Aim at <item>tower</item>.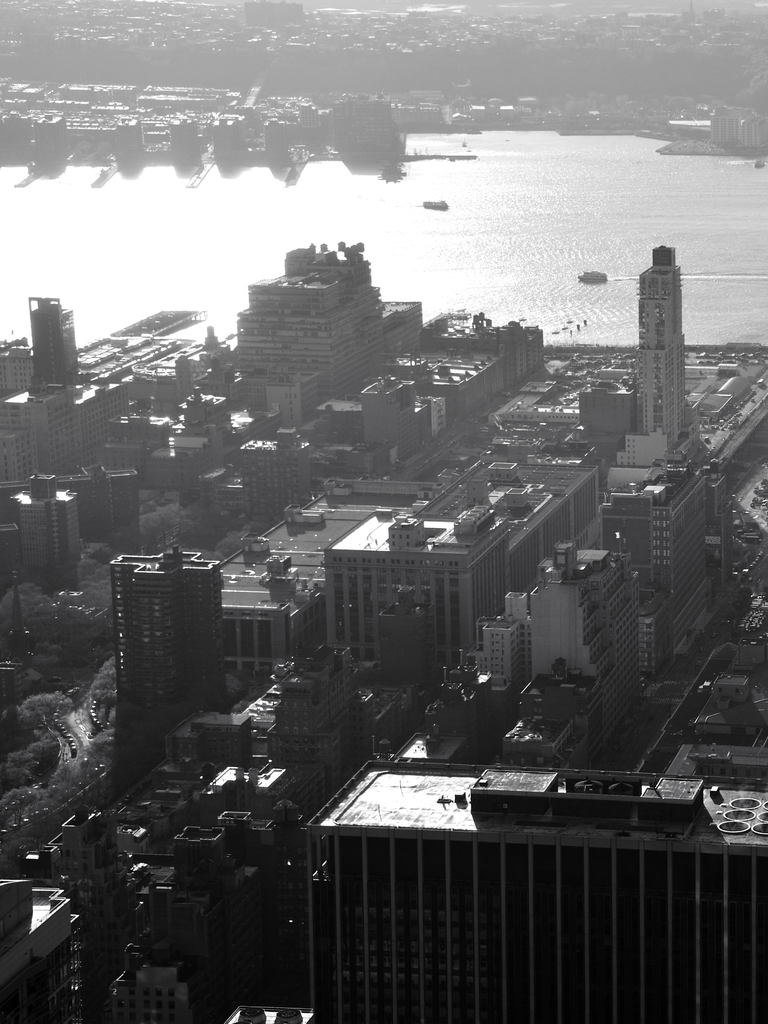
Aimed at bbox=(108, 546, 241, 742).
